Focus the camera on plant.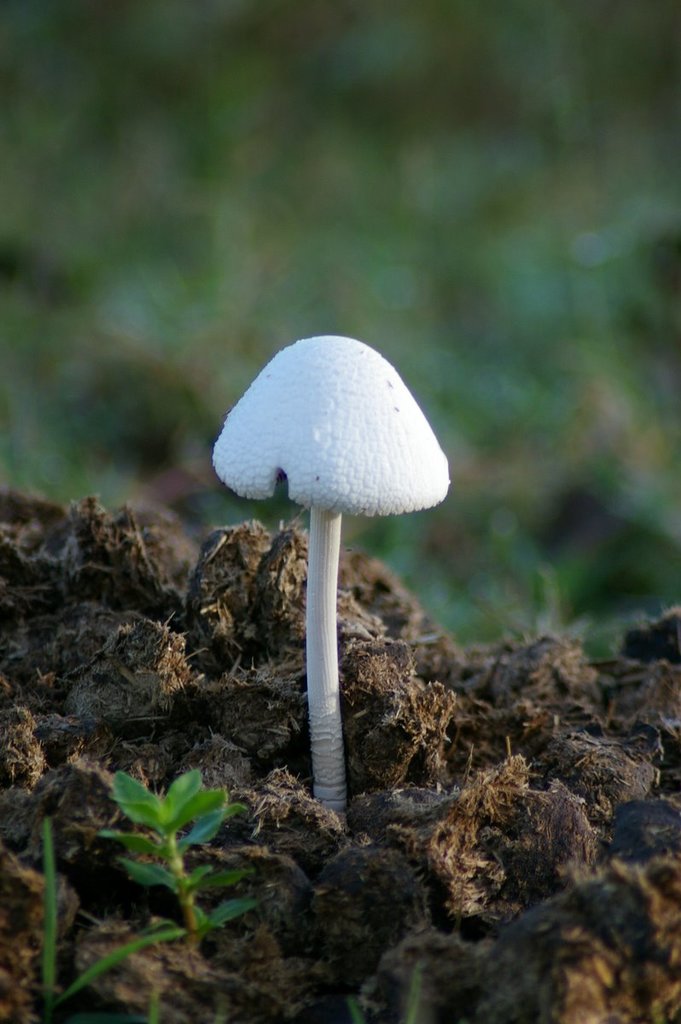
Focus region: 99,773,261,963.
